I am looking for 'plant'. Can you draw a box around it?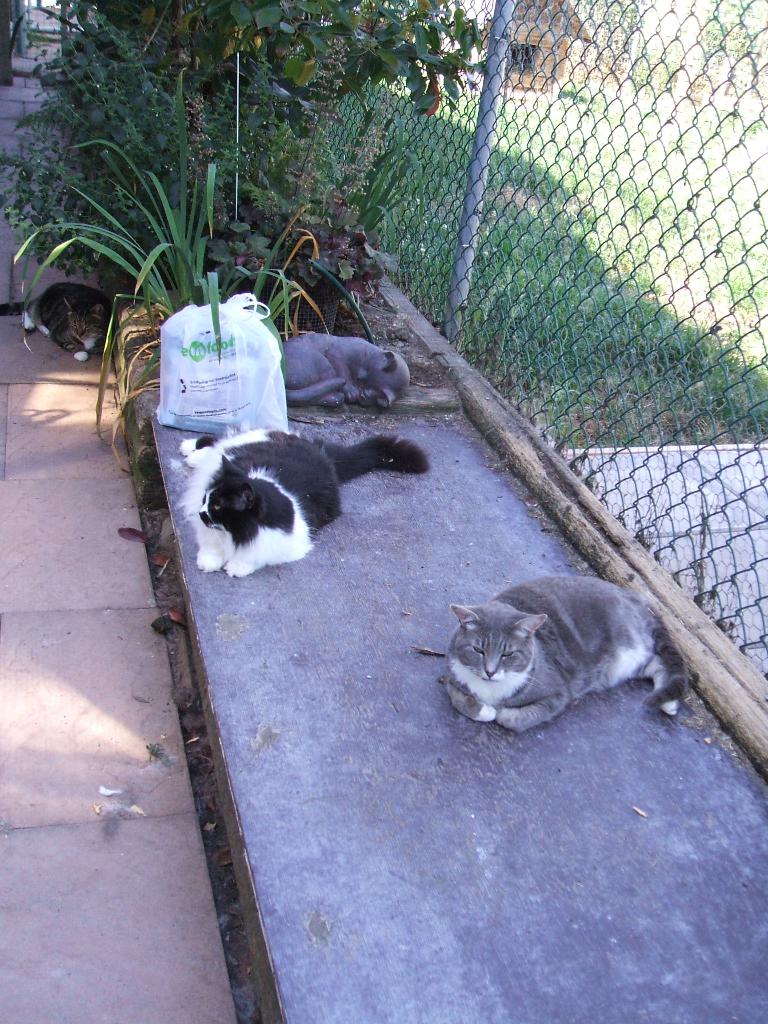
Sure, the bounding box is (0, 0, 487, 256).
